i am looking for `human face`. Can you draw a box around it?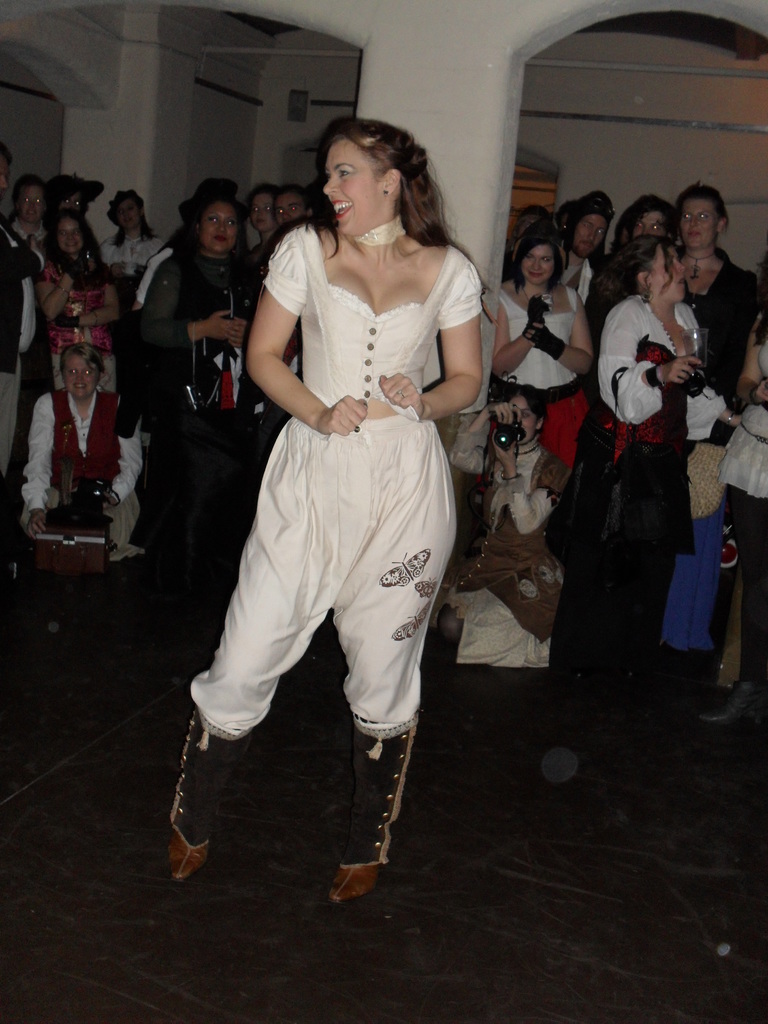
Sure, the bounding box is 504, 394, 535, 445.
